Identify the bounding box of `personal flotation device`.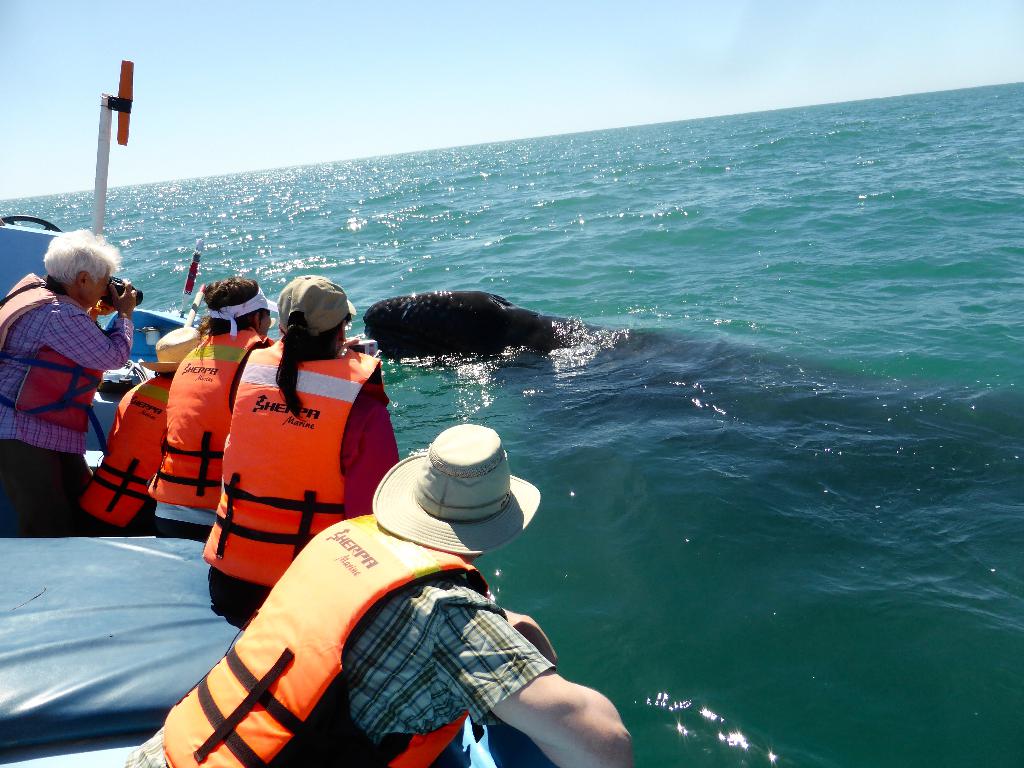
{"left": 78, "top": 376, "right": 171, "bottom": 532}.
